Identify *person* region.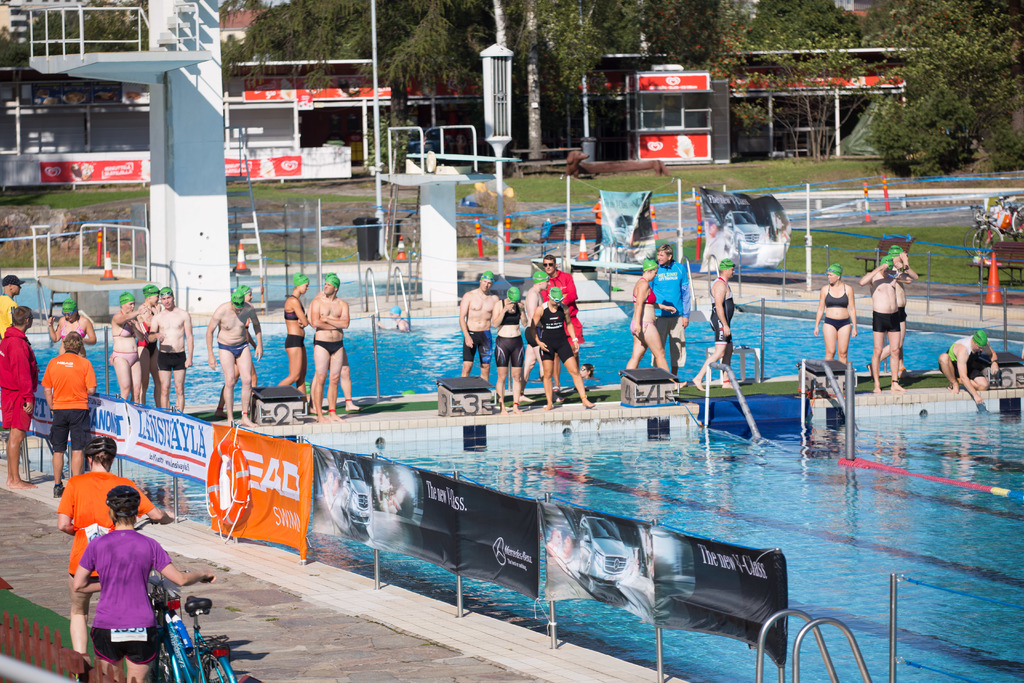
Region: <bbox>0, 277, 28, 349</bbox>.
